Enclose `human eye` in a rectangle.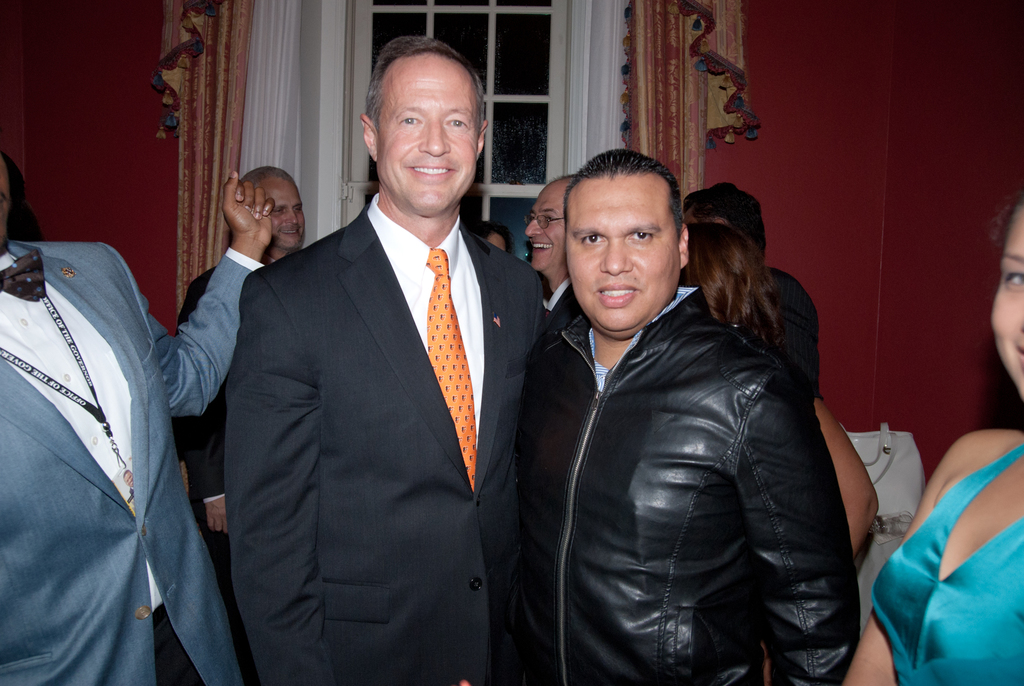
<box>273,203,287,219</box>.
